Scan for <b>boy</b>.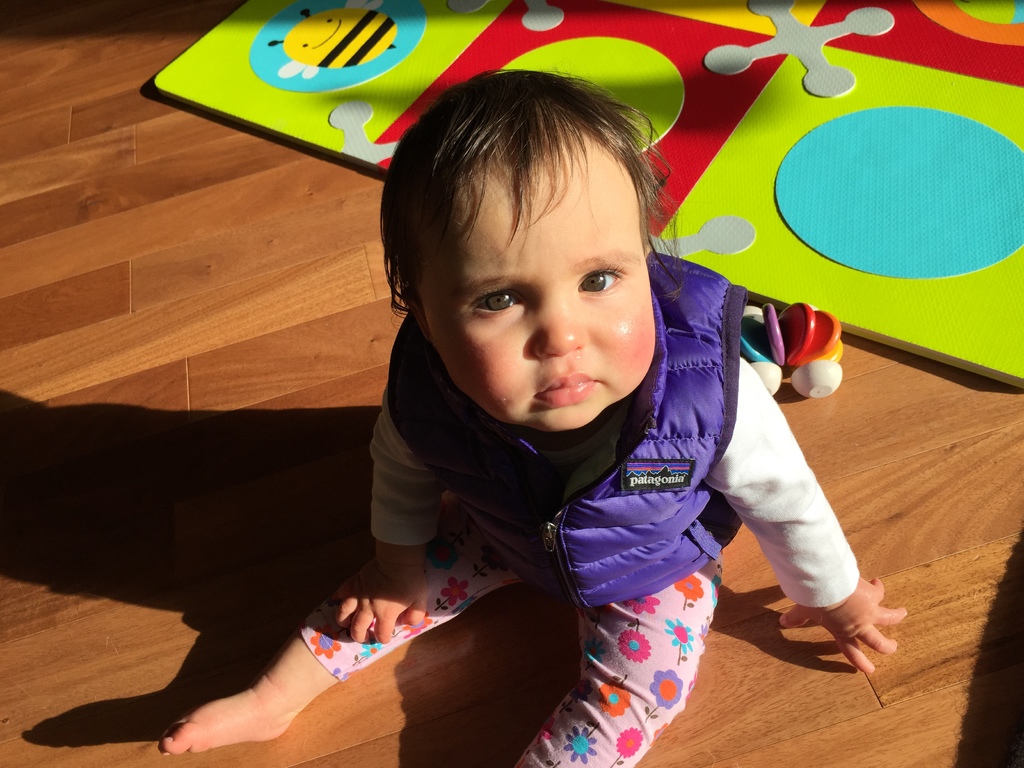
Scan result: <bbox>241, 16, 844, 703</bbox>.
